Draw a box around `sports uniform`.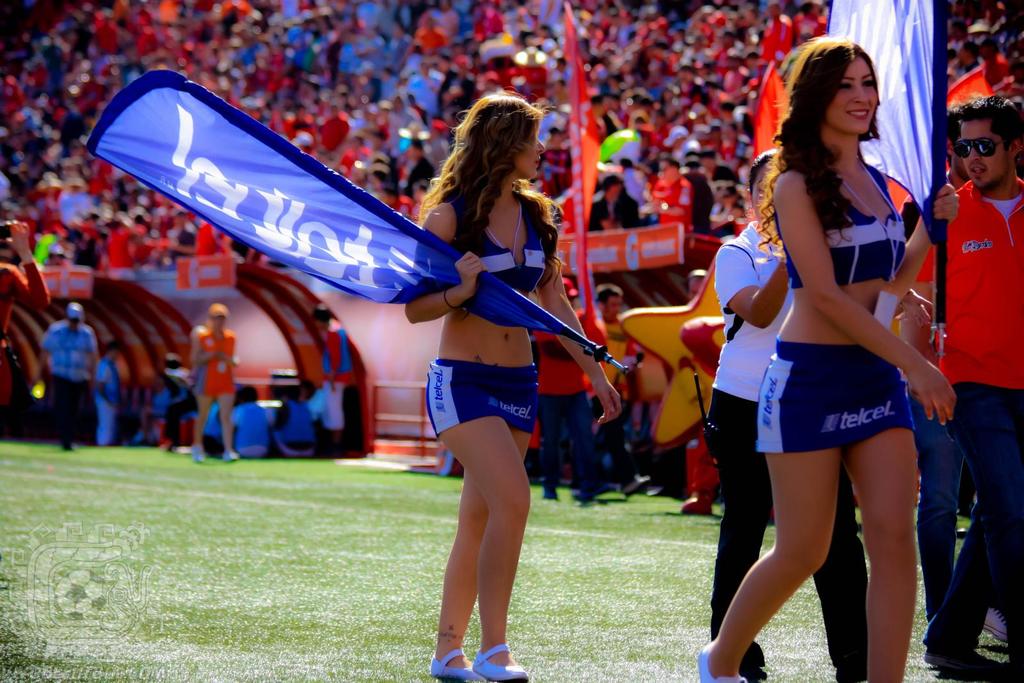
[x1=185, y1=326, x2=241, y2=399].
